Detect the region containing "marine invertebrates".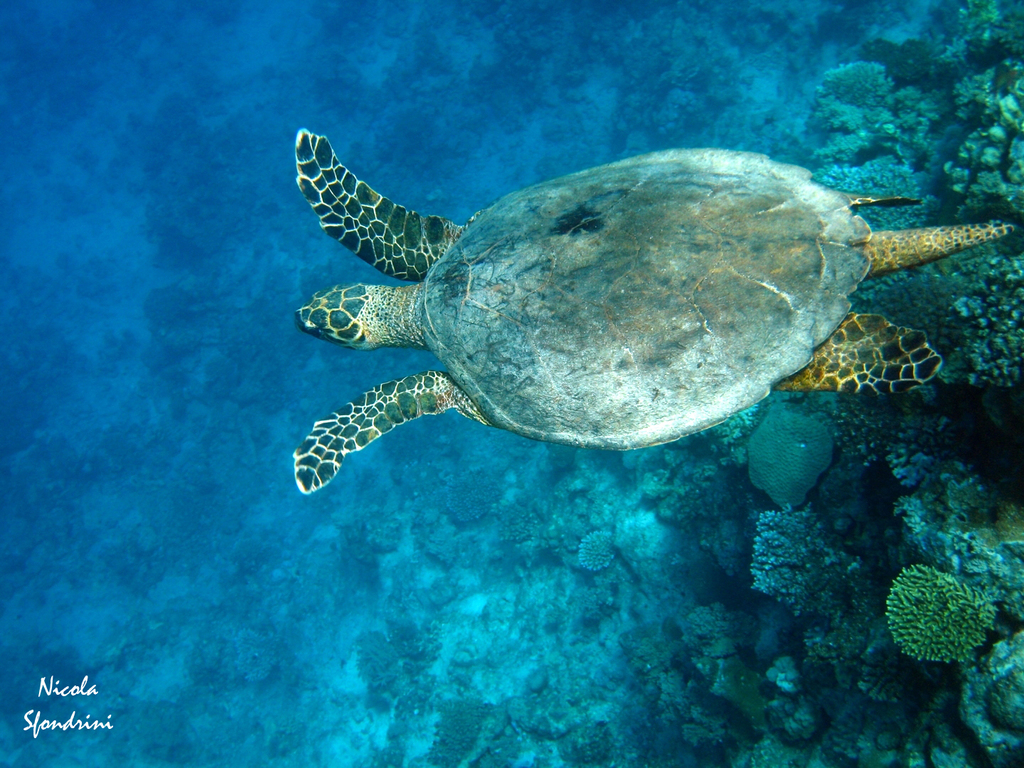
Rect(737, 400, 845, 516).
